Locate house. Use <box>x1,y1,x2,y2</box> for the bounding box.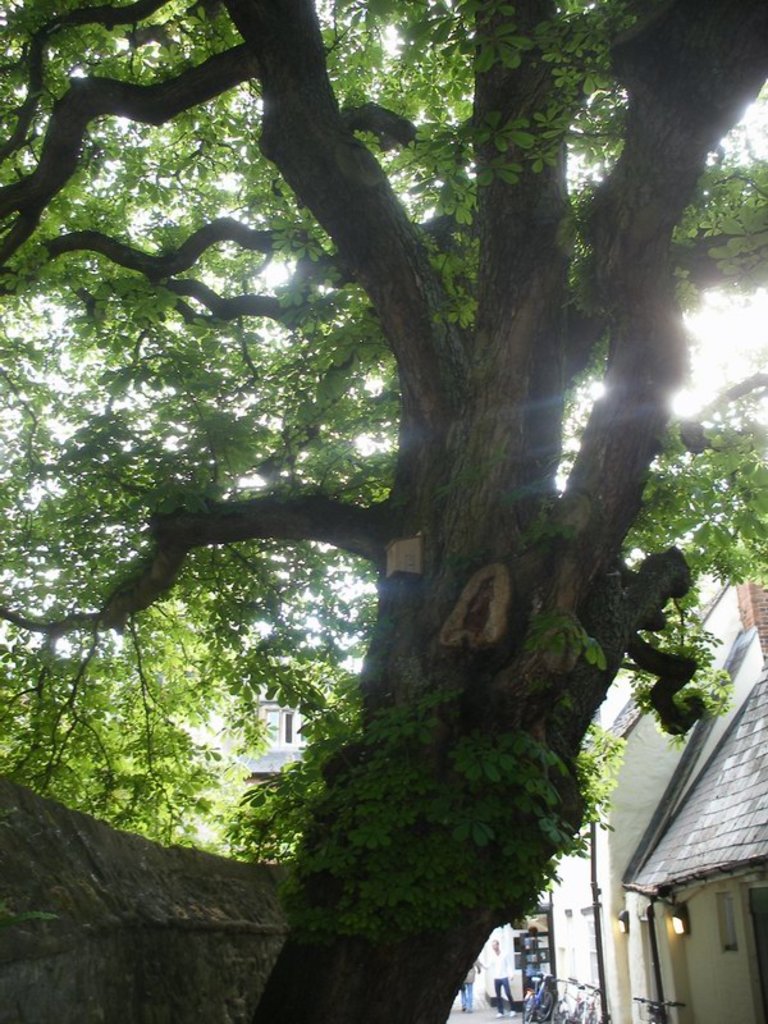
<box>457,575,755,1023</box>.
